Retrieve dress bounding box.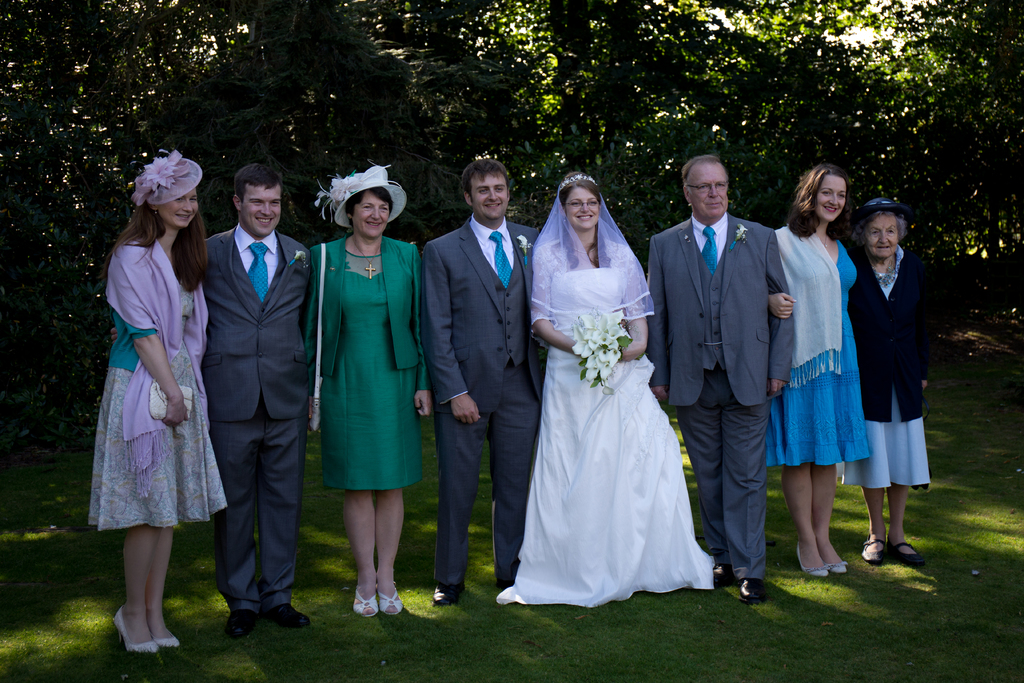
Bounding box: <bbox>840, 249, 929, 490</bbox>.
